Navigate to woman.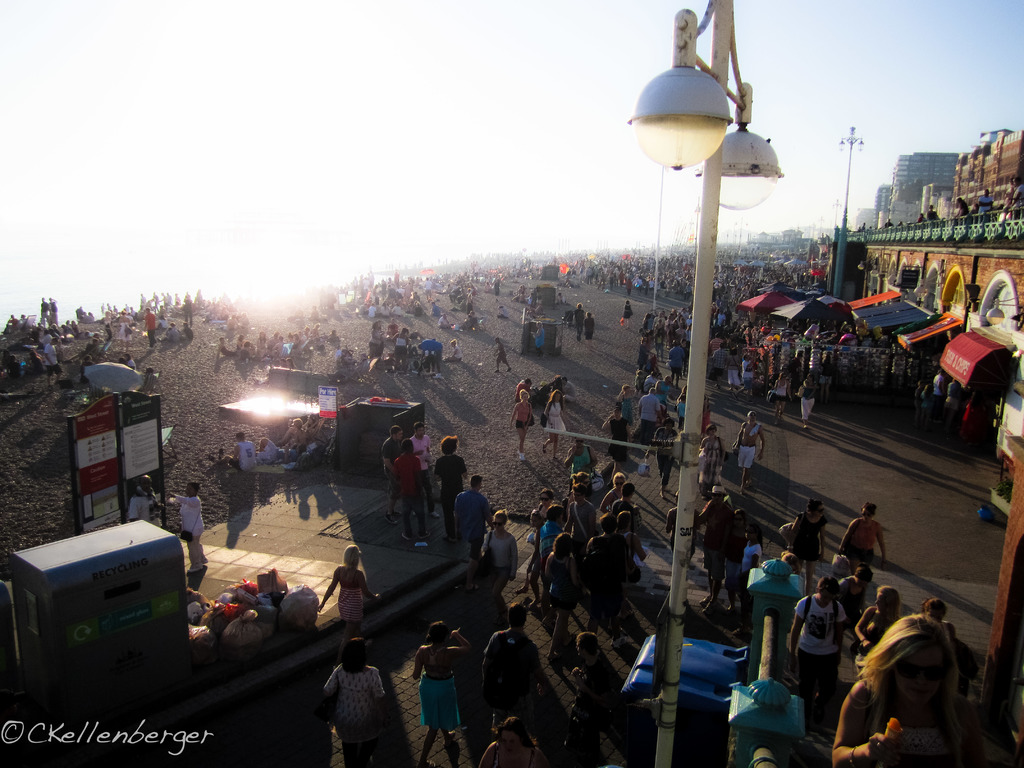
Navigation target: l=729, t=522, r=763, b=638.
